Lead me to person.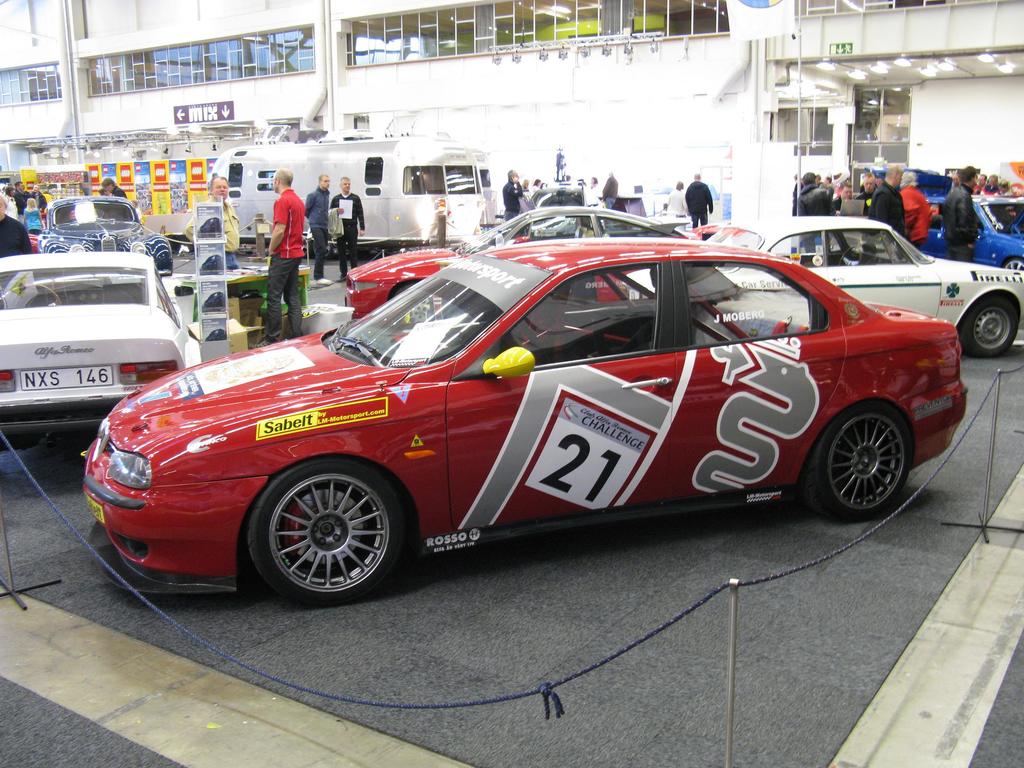
Lead to l=304, t=173, r=332, b=286.
